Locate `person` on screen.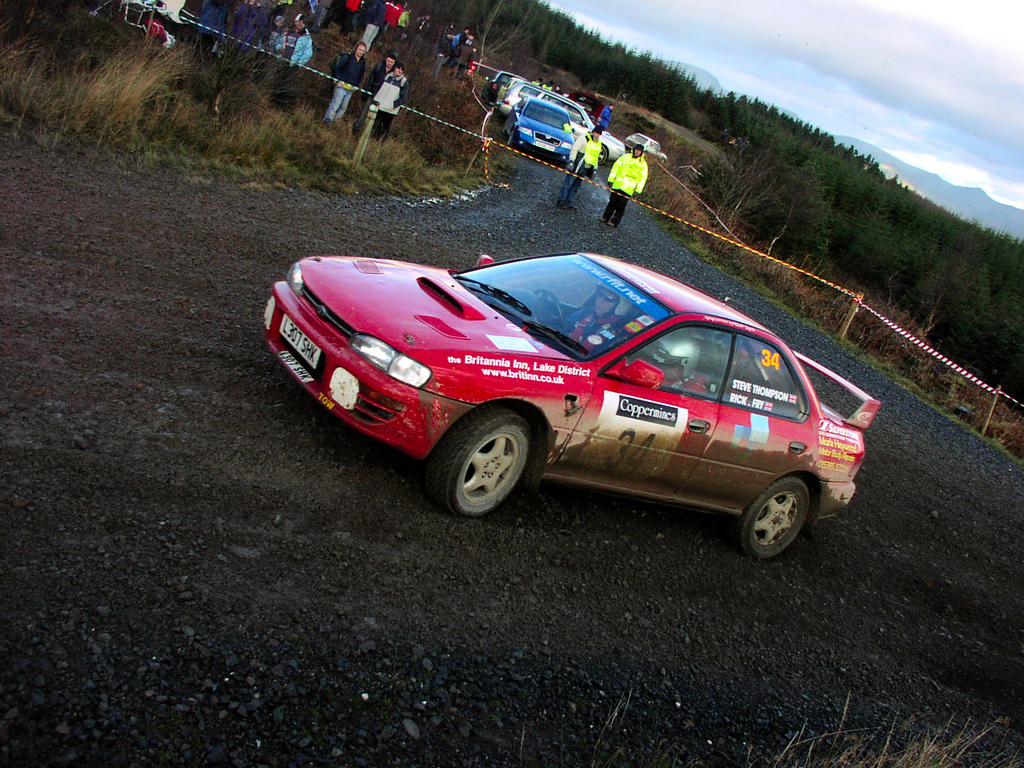
On screen at [556,122,607,210].
